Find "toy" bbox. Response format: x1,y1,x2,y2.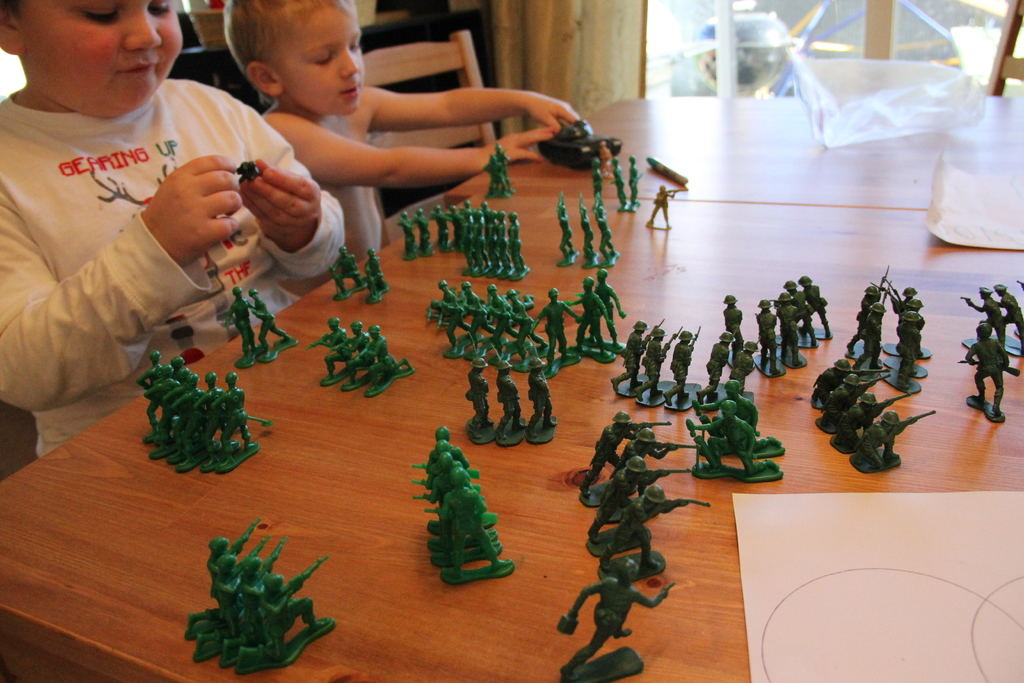
313,314,355,383.
